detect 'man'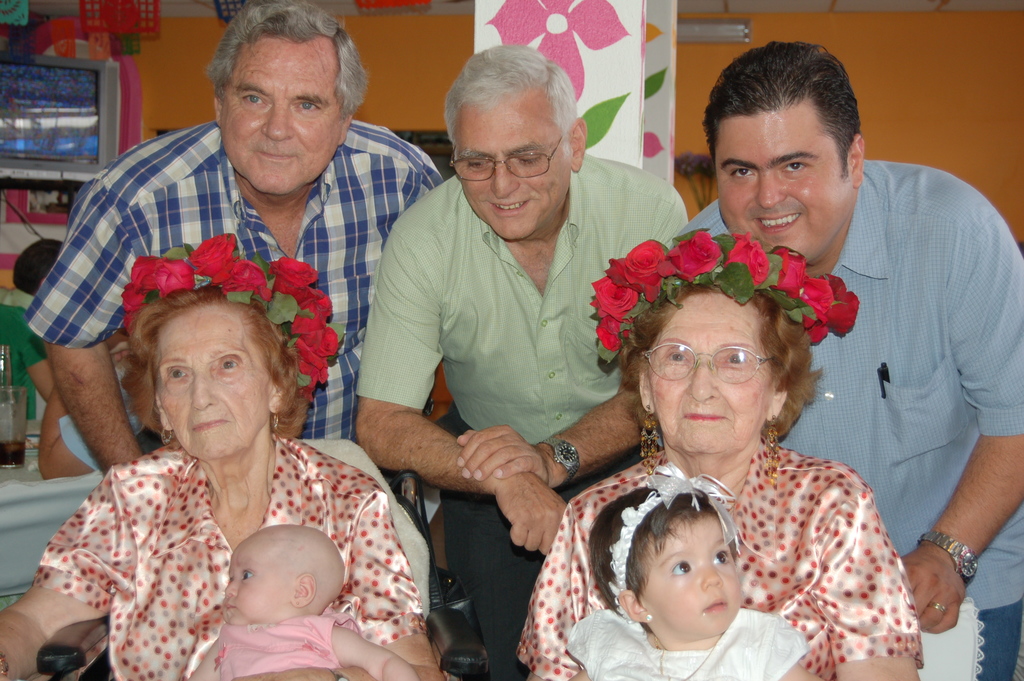
left=680, top=40, right=1023, bottom=680
